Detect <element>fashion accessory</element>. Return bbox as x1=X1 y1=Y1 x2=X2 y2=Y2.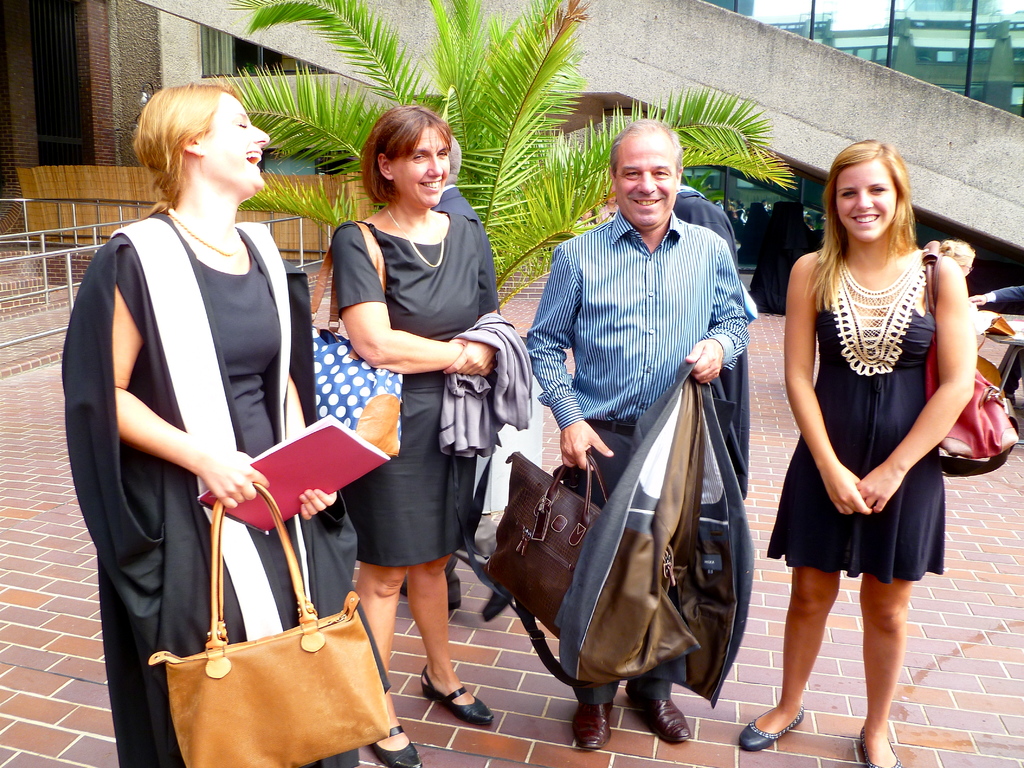
x1=312 y1=218 x2=409 y2=454.
